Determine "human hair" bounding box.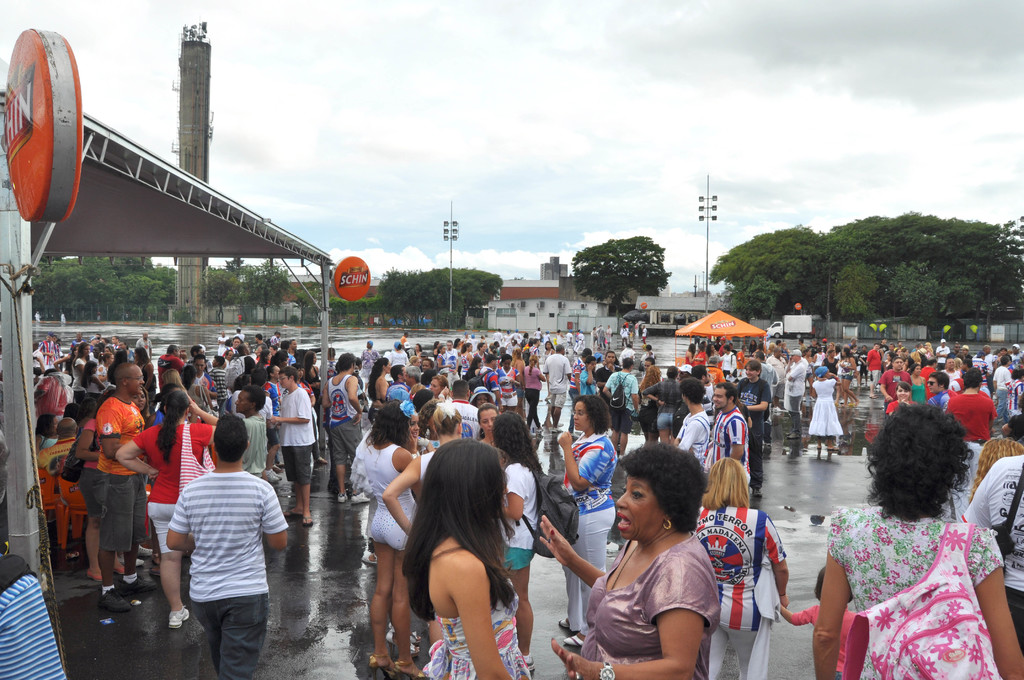
Determined: (left=412, top=387, right=436, bottom=403).
